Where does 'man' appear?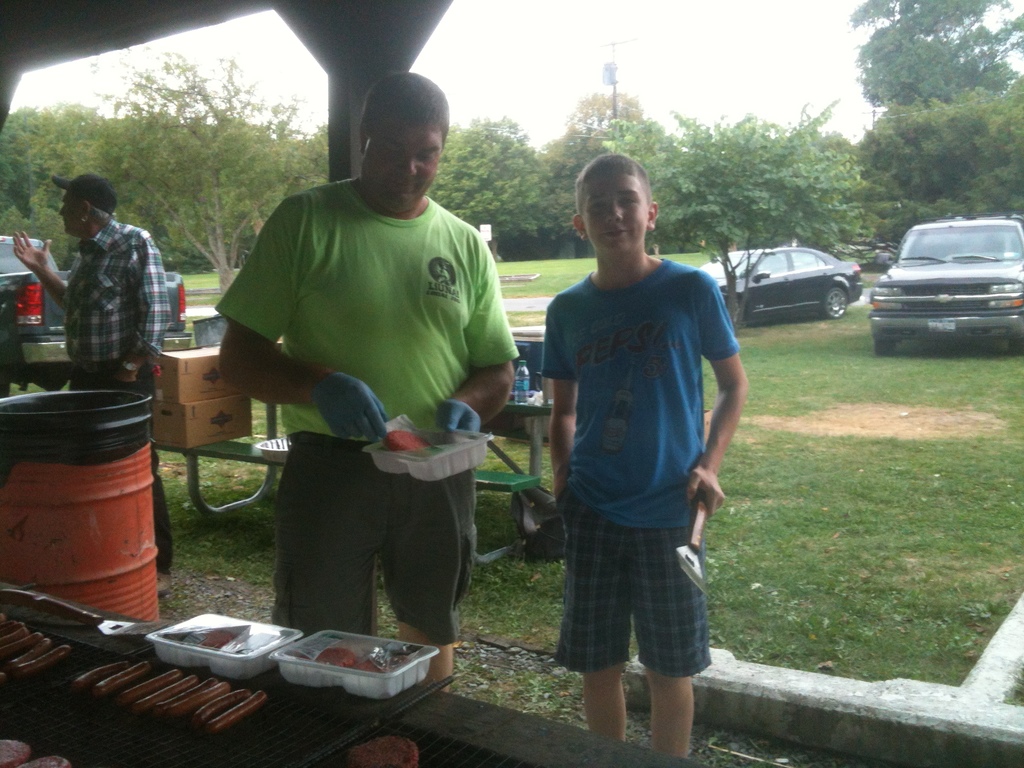
Appears at bbox=[216, 70, 518, 693].
